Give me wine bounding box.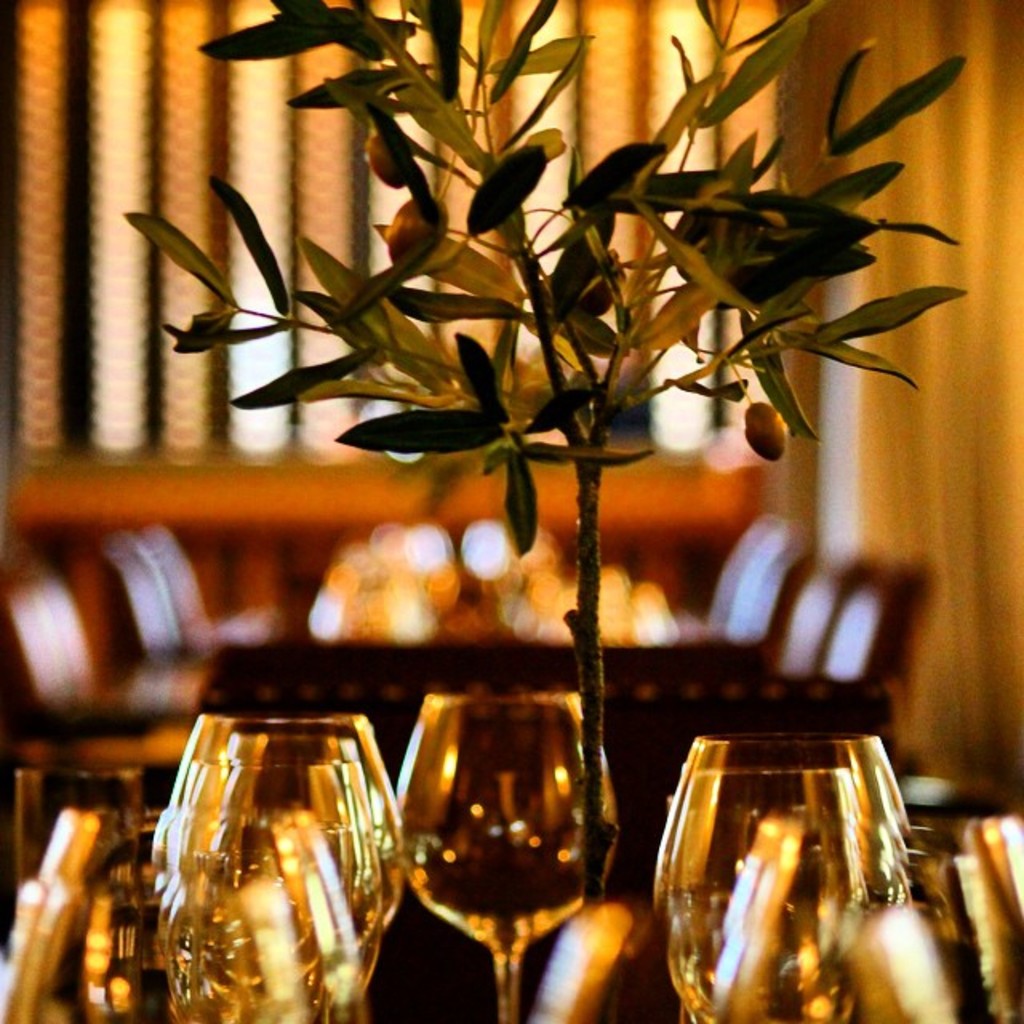
<bbox>160, 853, 373, 990</bbox>.
